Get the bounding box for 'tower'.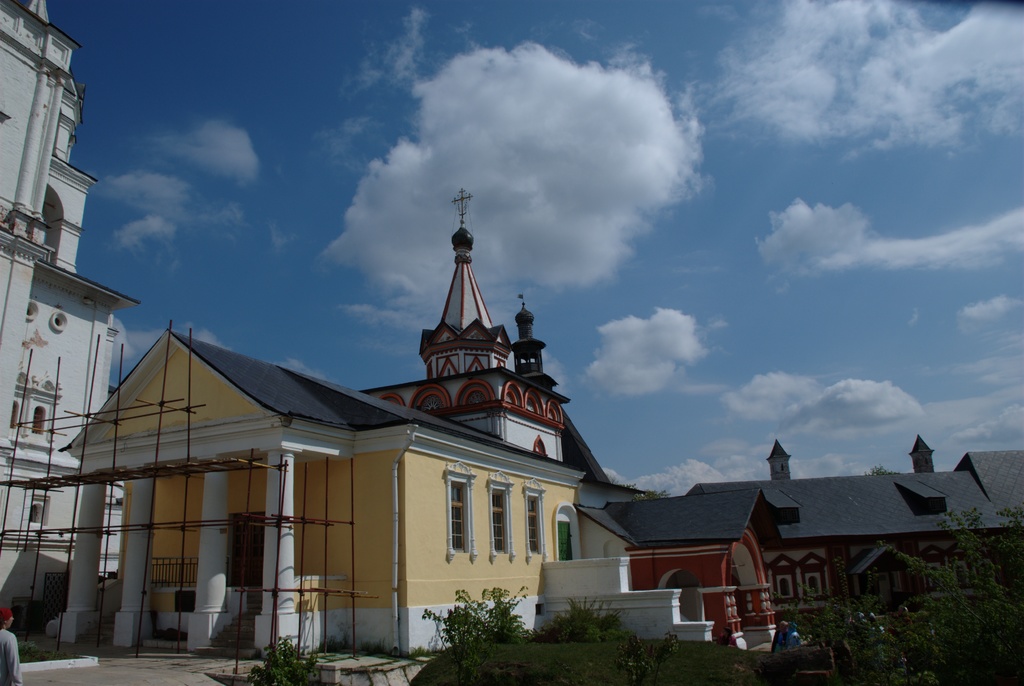
[913, 435, 936, 470].
